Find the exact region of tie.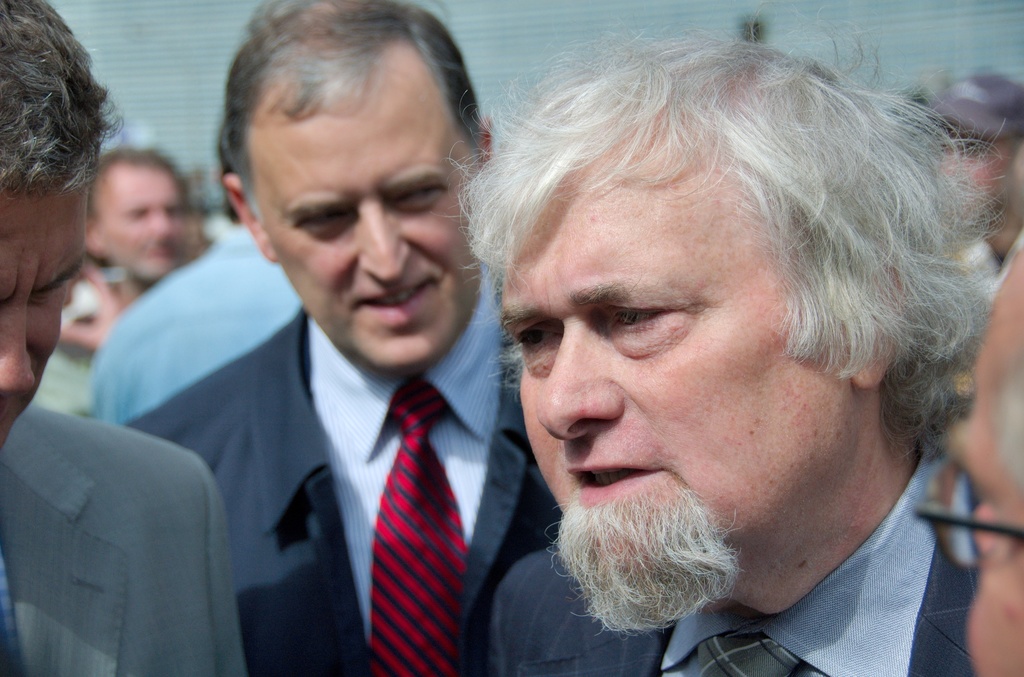
Exact region: bbox=[0, 550, 28, 676].
